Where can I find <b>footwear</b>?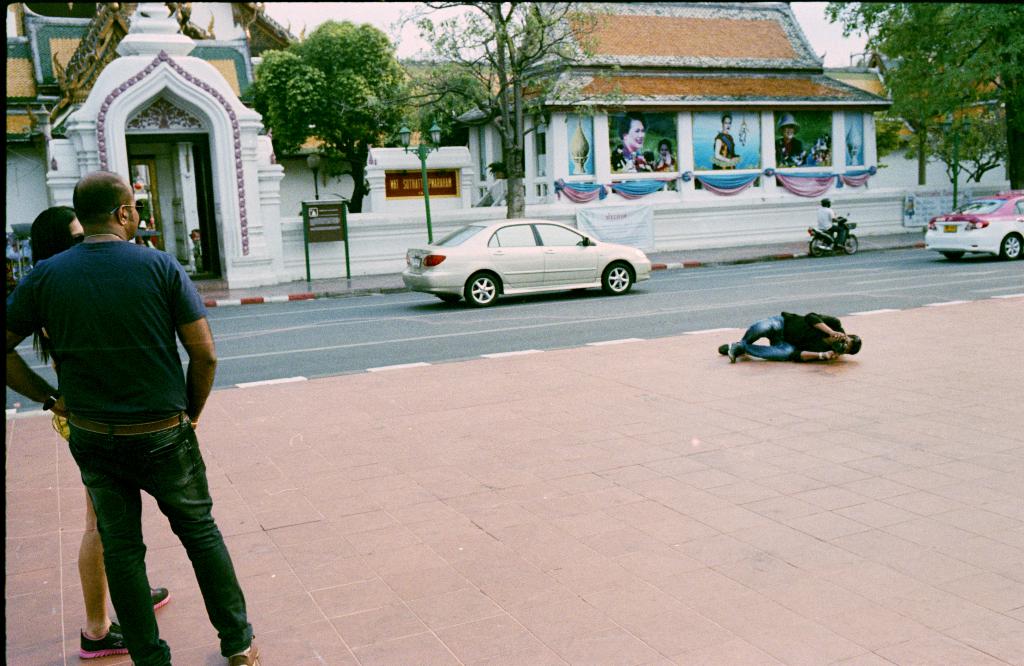
You can find it at box=[140, 585, 170, 608].
